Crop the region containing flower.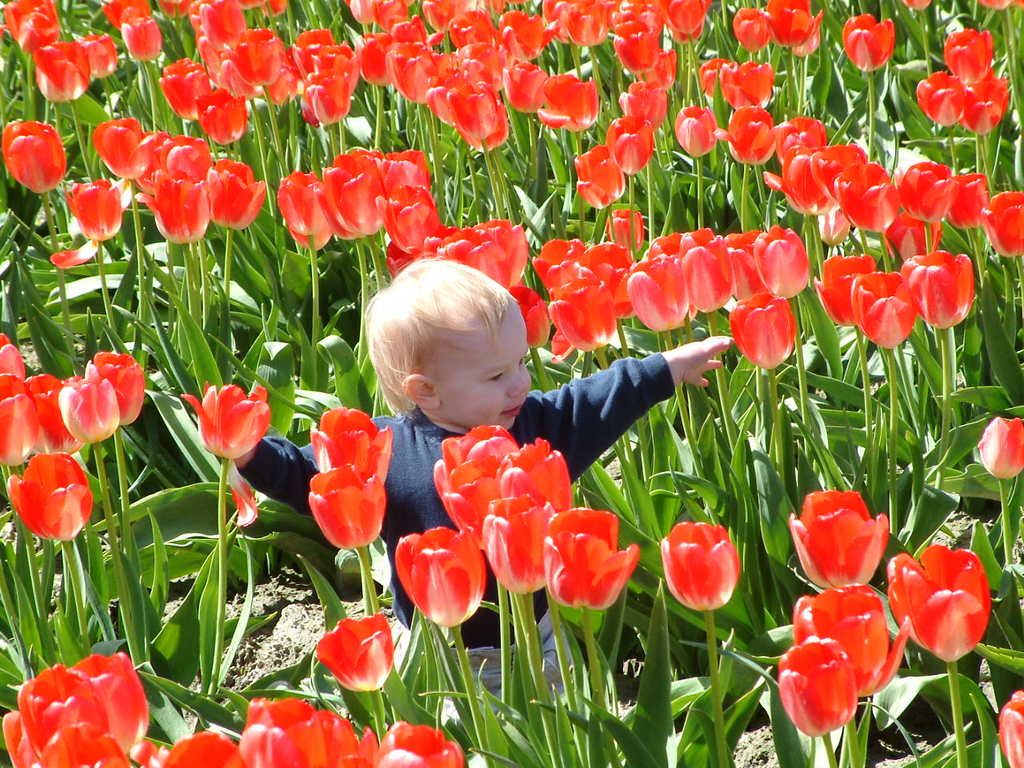
Crop region: 177 377 268 465.
